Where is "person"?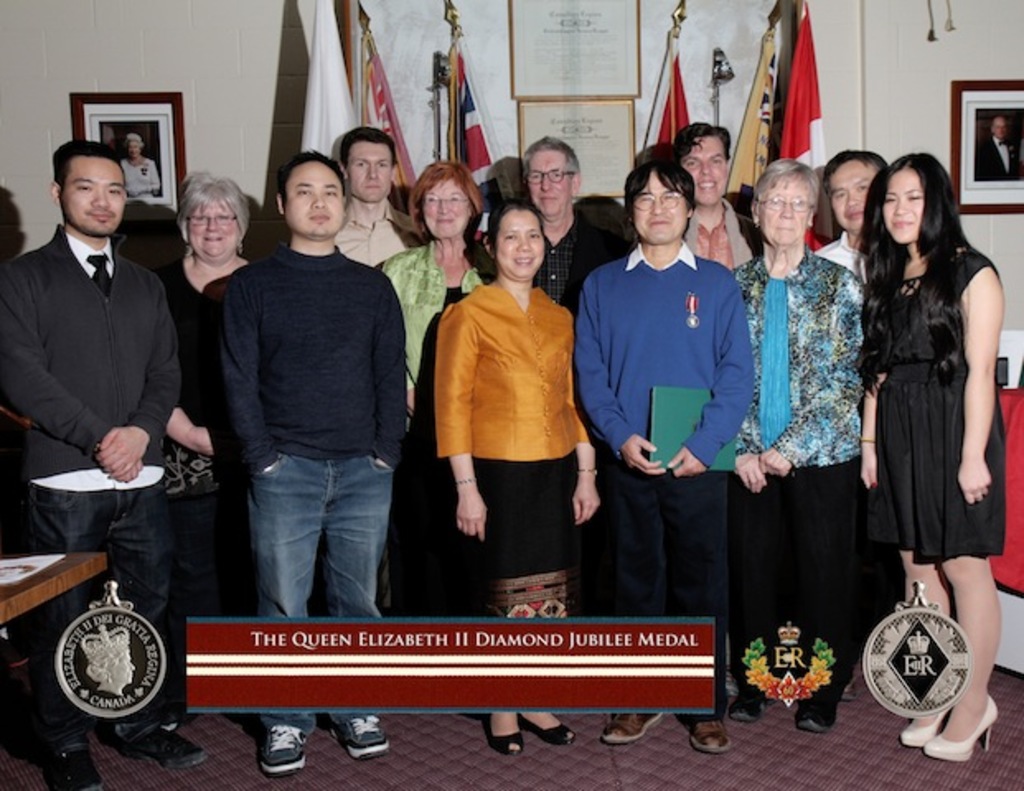
669 122 763 272.
